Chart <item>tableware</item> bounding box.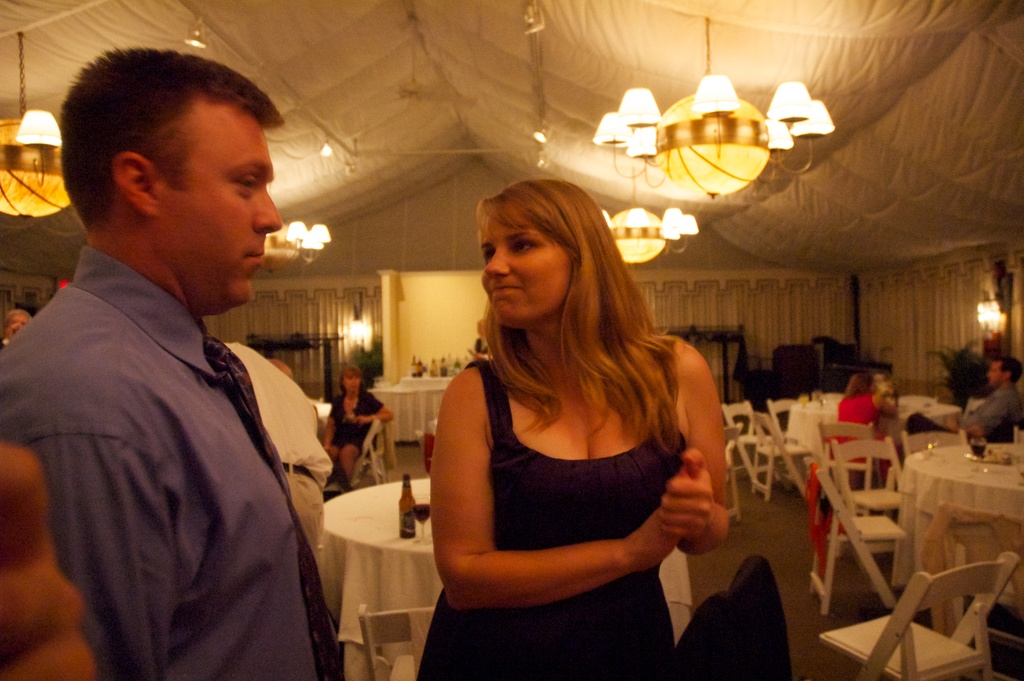
Charted: <box>921,428,939,463</box>.
